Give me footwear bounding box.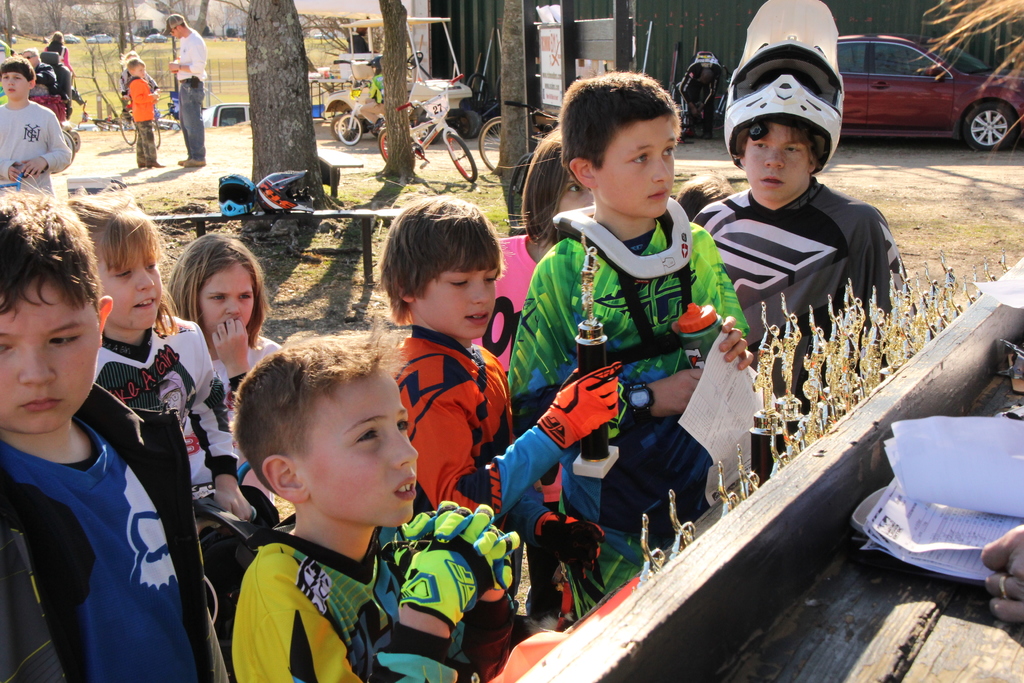
bbox(143, 162, 165, 169).
